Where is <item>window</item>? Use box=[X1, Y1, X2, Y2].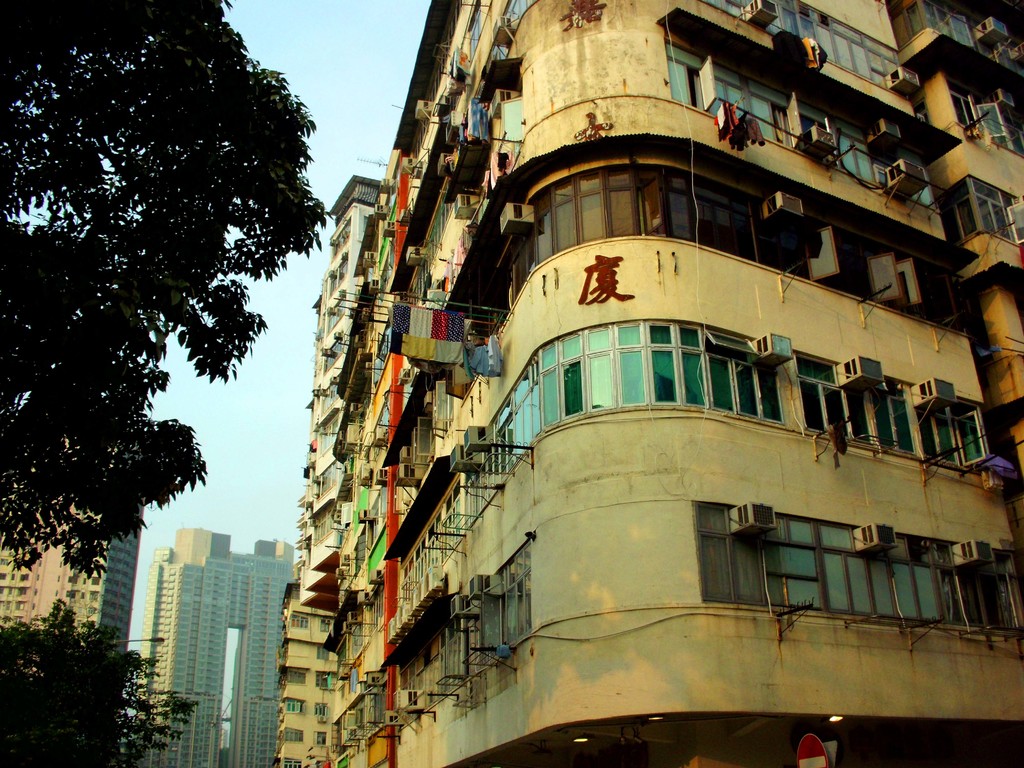
box=[364, 214, 374, 234].
